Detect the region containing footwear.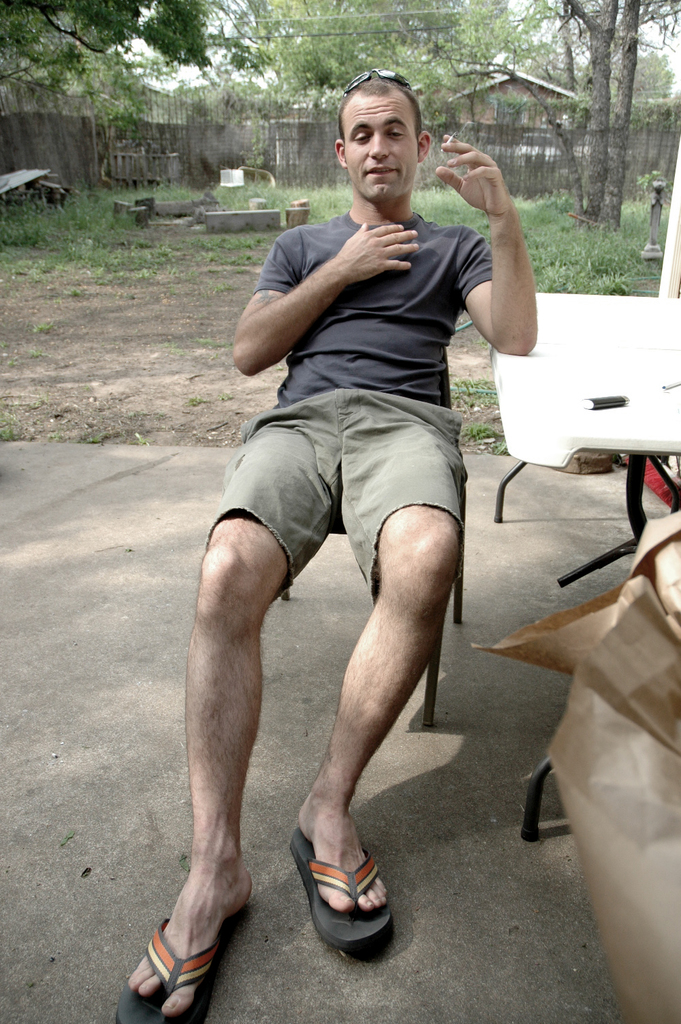
(left=291, top=823, right=399, bottom=958).
